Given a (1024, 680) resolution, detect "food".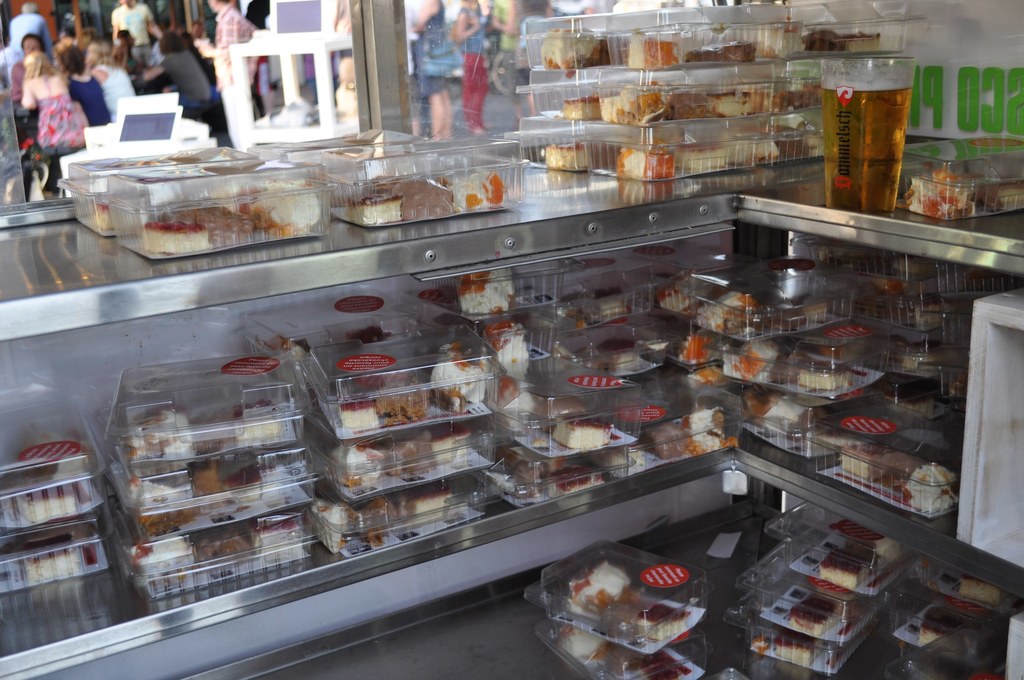
select_region(771, 360, 801, 386).
